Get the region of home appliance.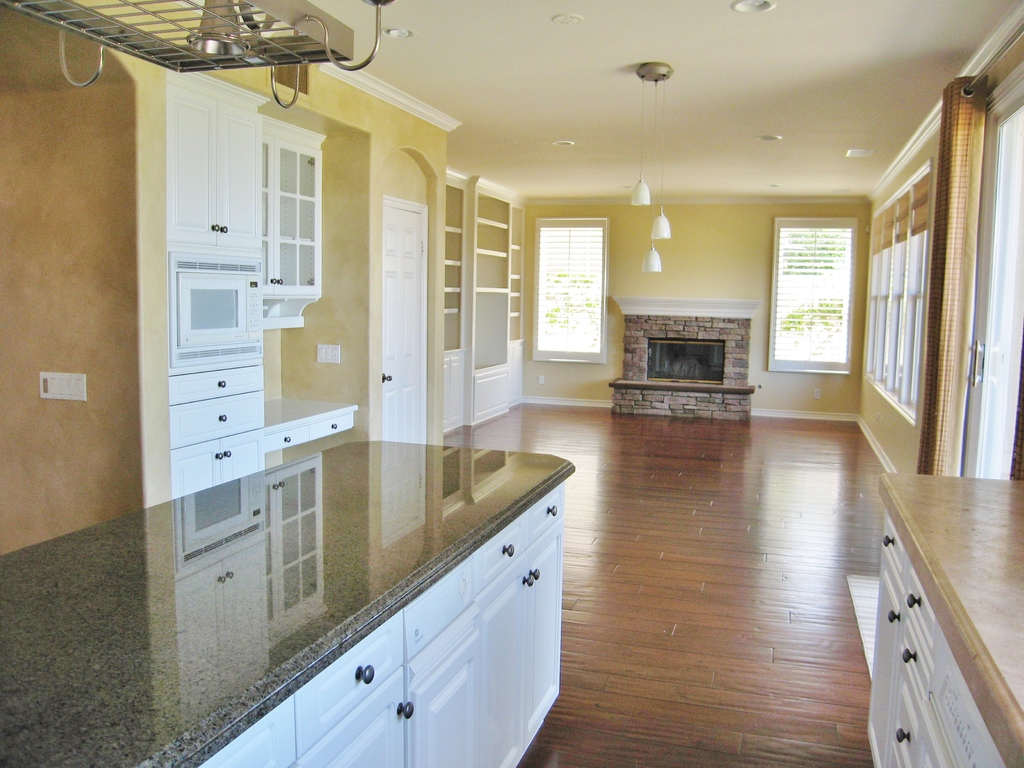
Rect(616, 299, 768, 413).
